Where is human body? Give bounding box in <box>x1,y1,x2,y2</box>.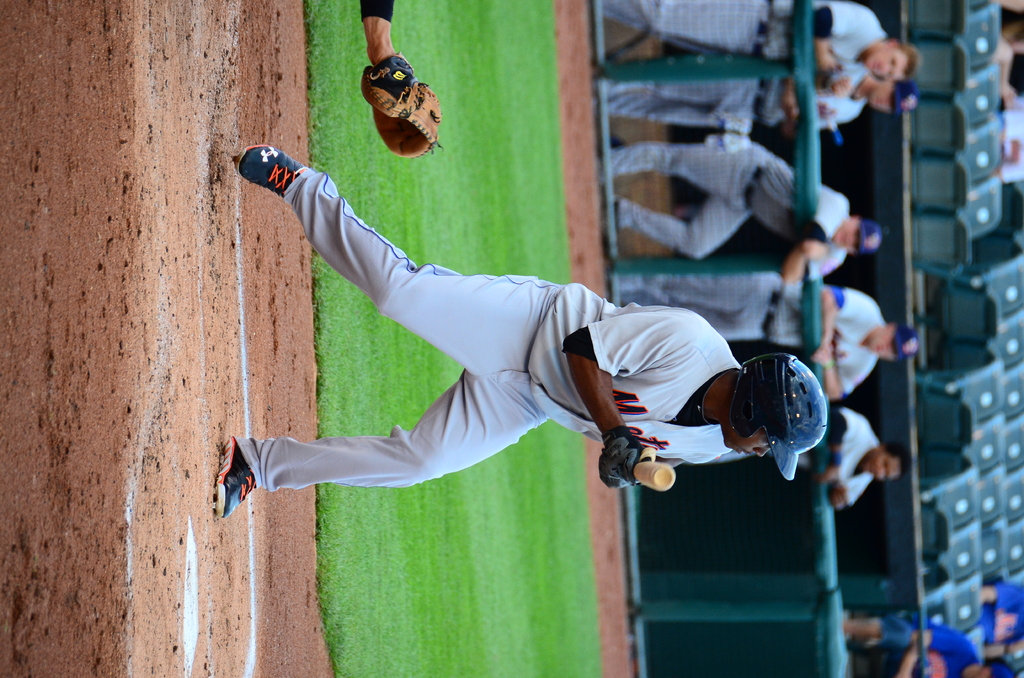
<box>830,403,908,508</box>.
